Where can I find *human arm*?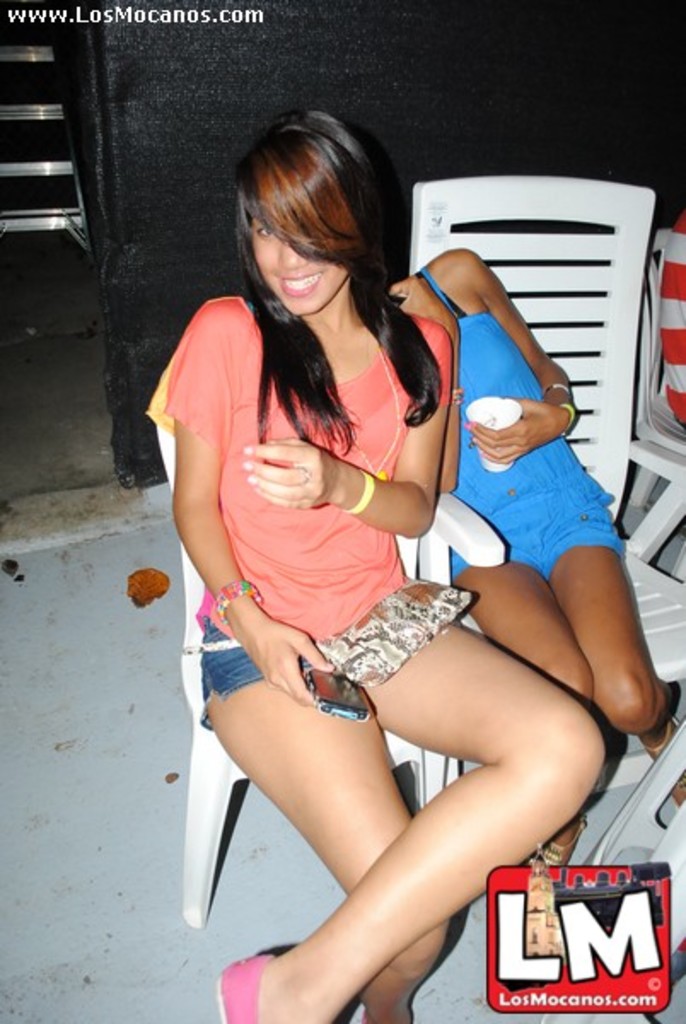
You can find it at {"left": 239, "top": 309, "right": 452, "bottom": 534}.
